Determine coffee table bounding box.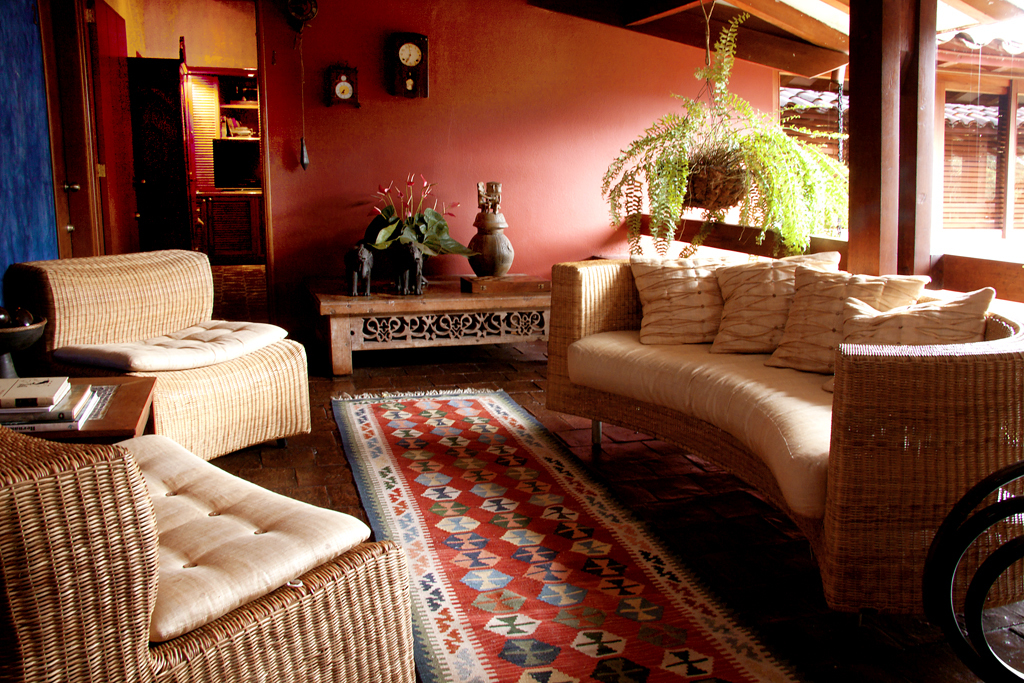
Determined: x1=312, y1=276, x2=551, y2=368.
